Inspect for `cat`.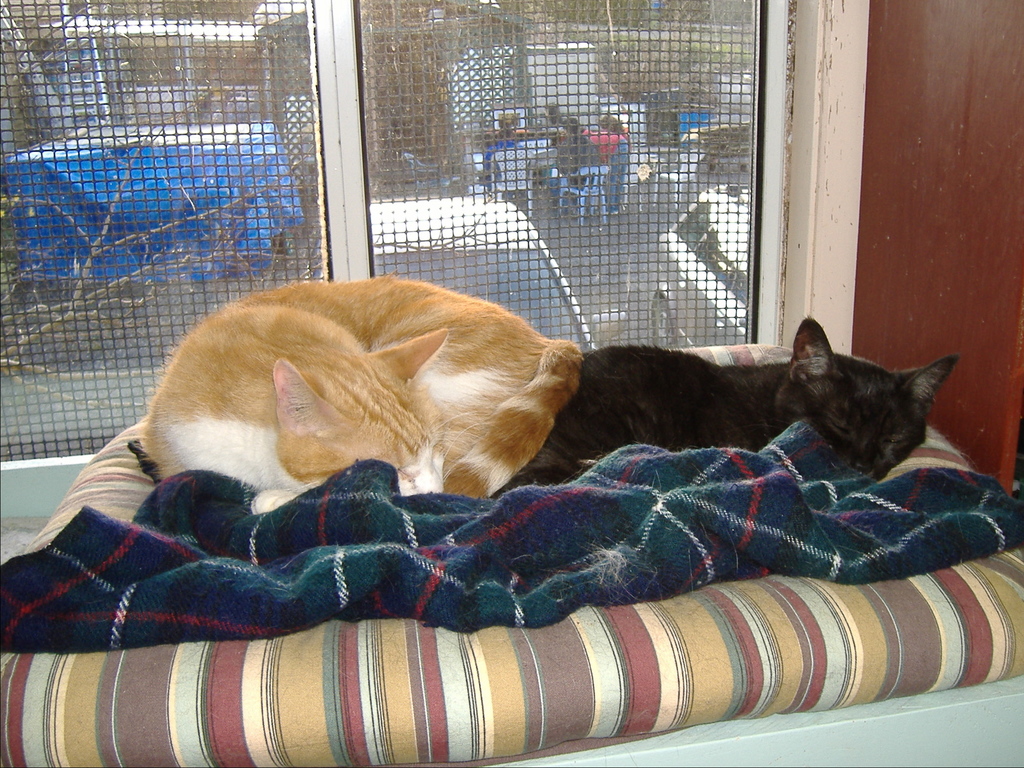
Inspection: box(523, 317, 957, 483).
